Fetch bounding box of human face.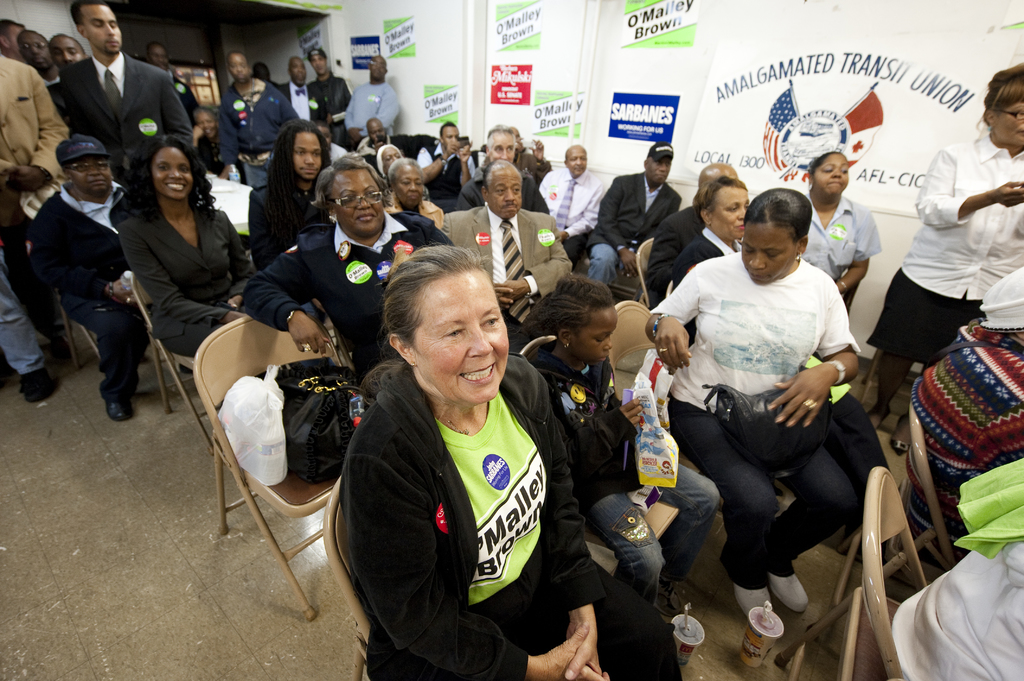
Bbox: 408/273/506/406.
